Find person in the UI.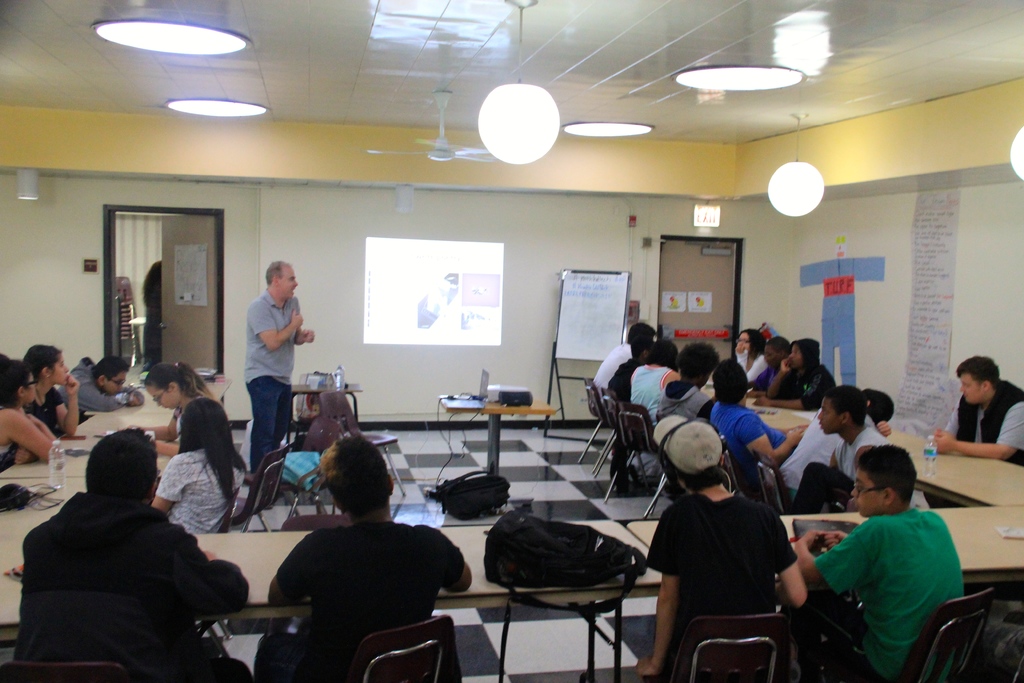
UI element at select_region(141, 393, 252, 533).
